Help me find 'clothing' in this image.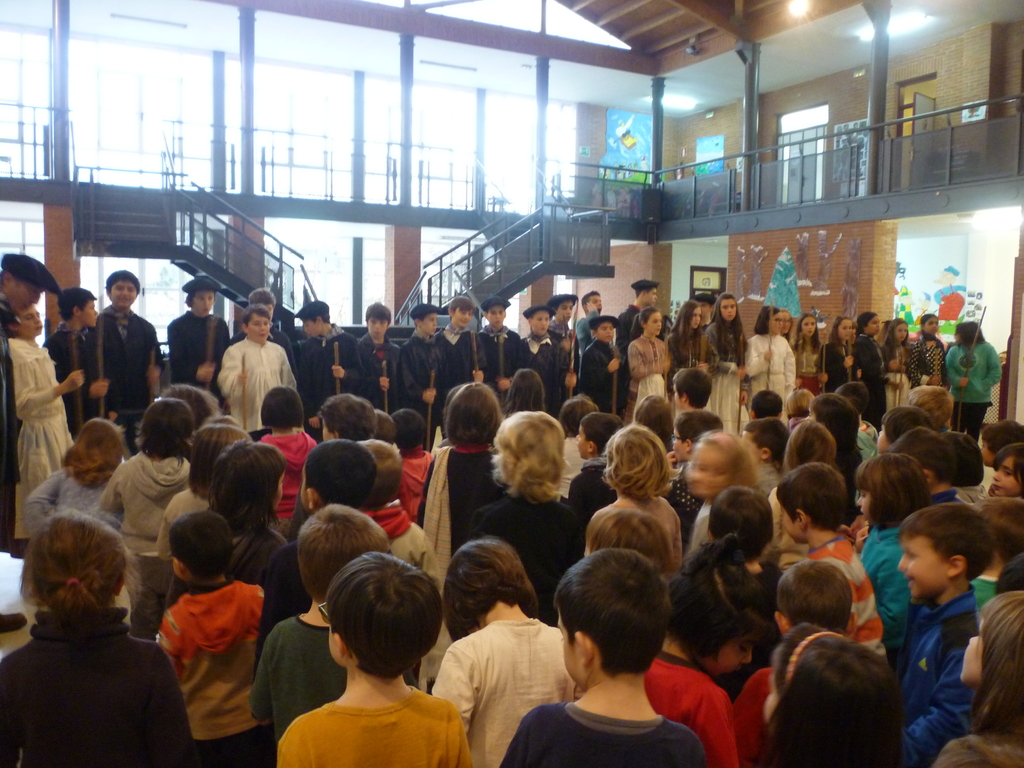
Found it: box=[566, 457, 616, 529].
